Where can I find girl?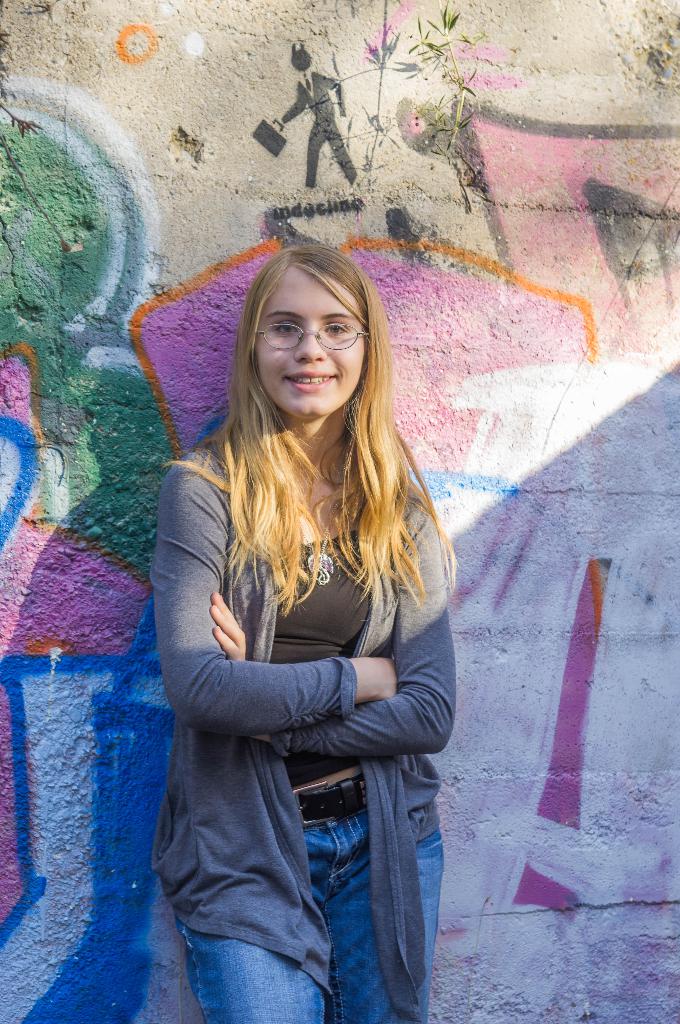
You can find it at 153, 237, 459, 1023.
